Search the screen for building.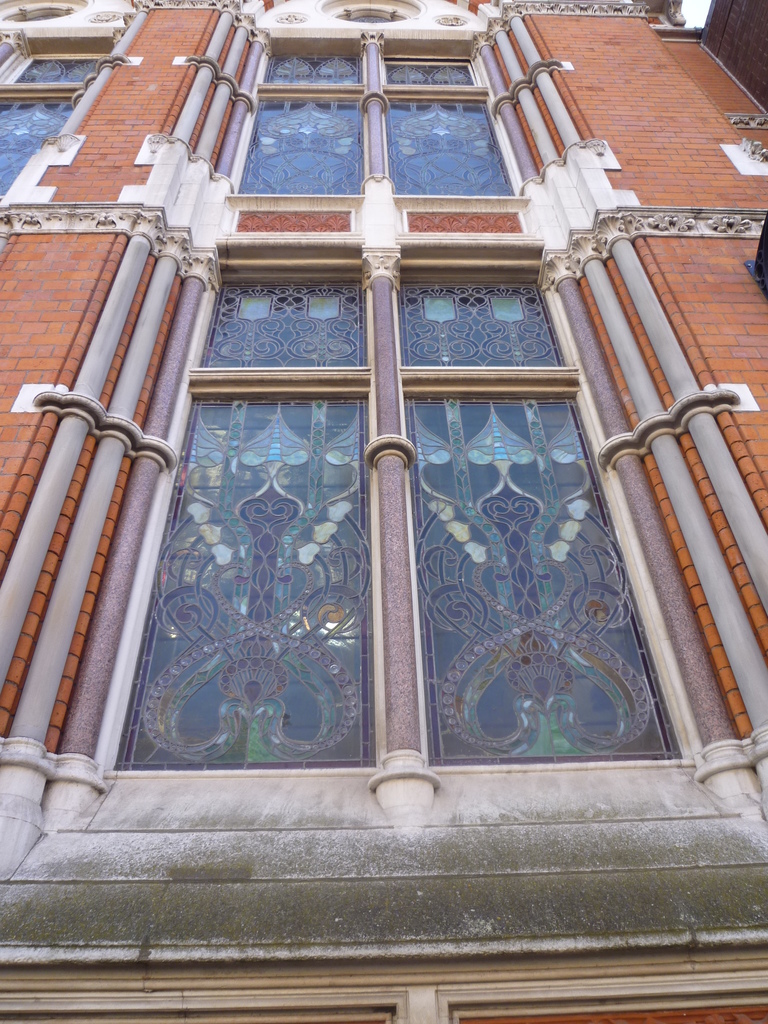
Found at [0,0,767,1023].
